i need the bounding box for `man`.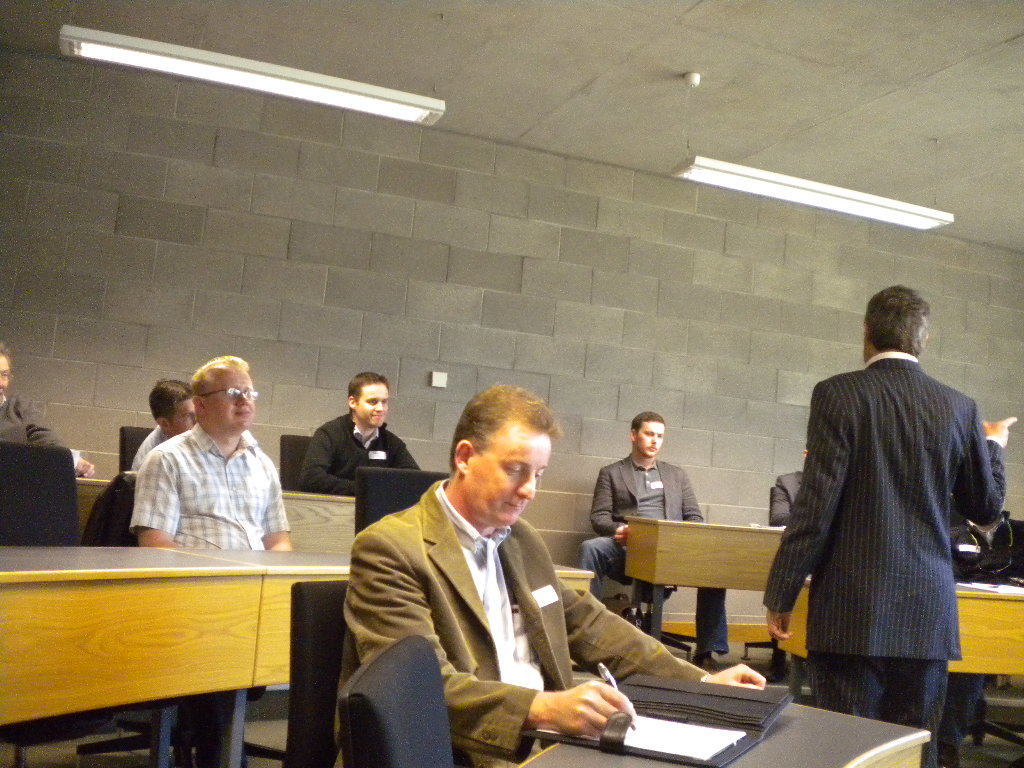
Here it is: <region>769, 443, 812, 529</region>.
